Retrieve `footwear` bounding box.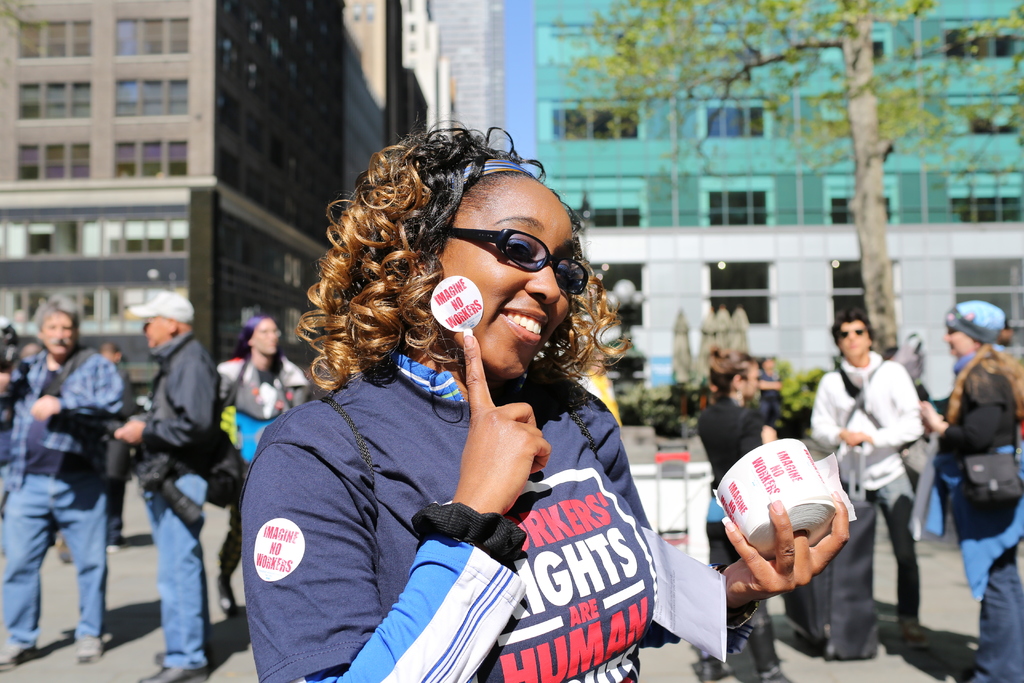
Bounding box: region(216, 580, 236, 614).
